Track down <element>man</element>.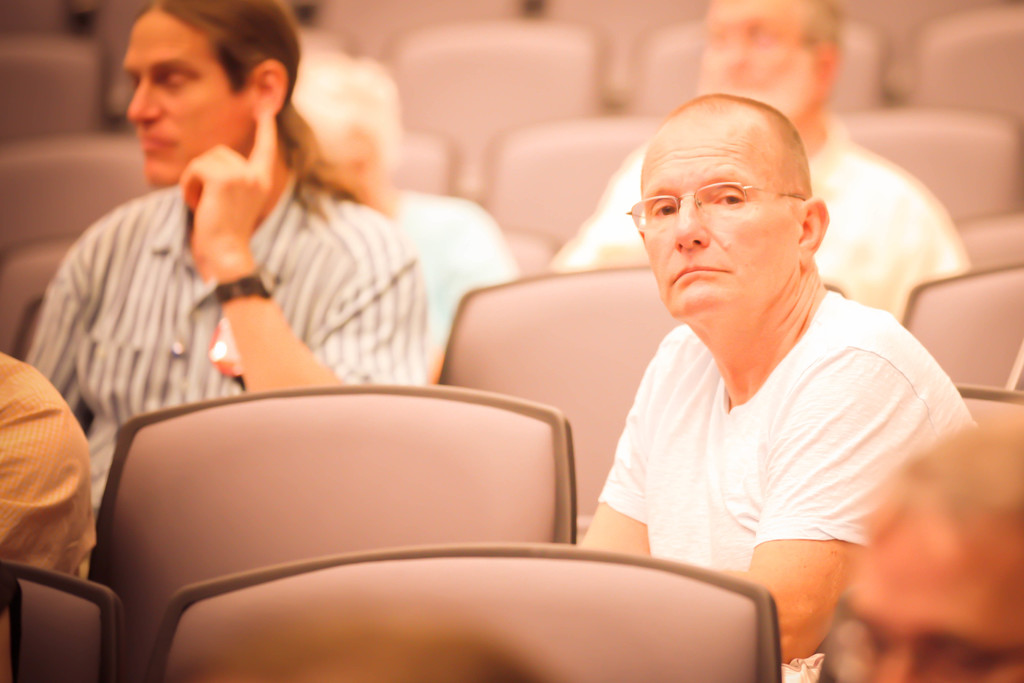
Tracked to [left=557, top=87, right=982, bottom=662].
